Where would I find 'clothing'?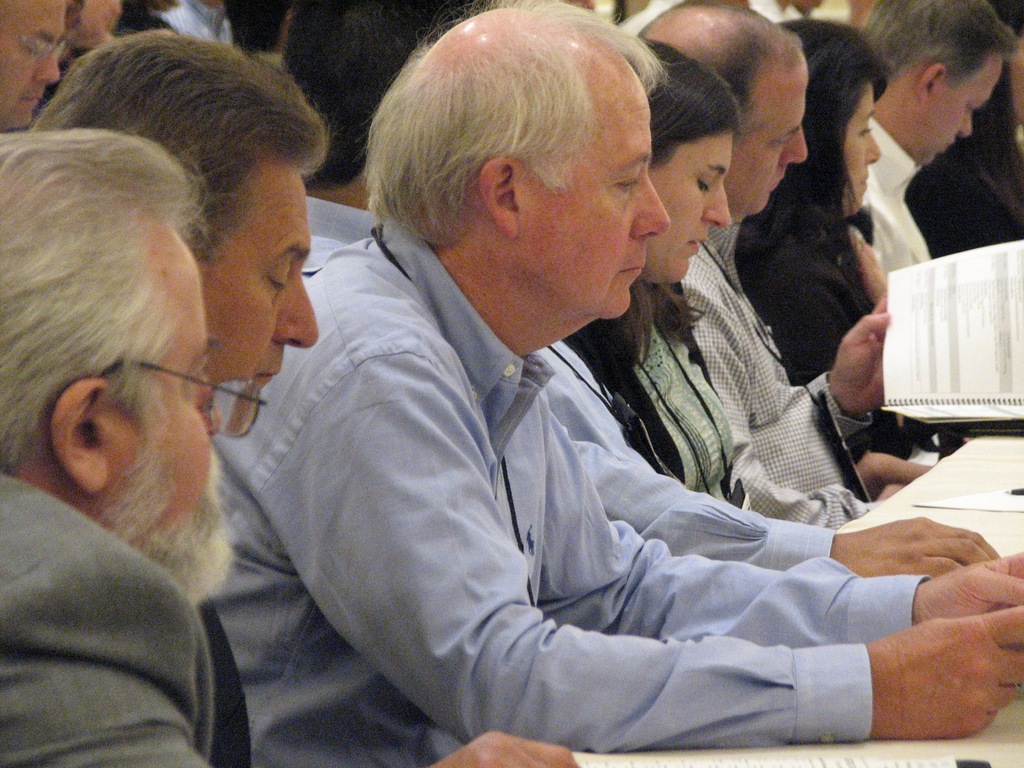
At l=734, t=193, r=915, b=493.
